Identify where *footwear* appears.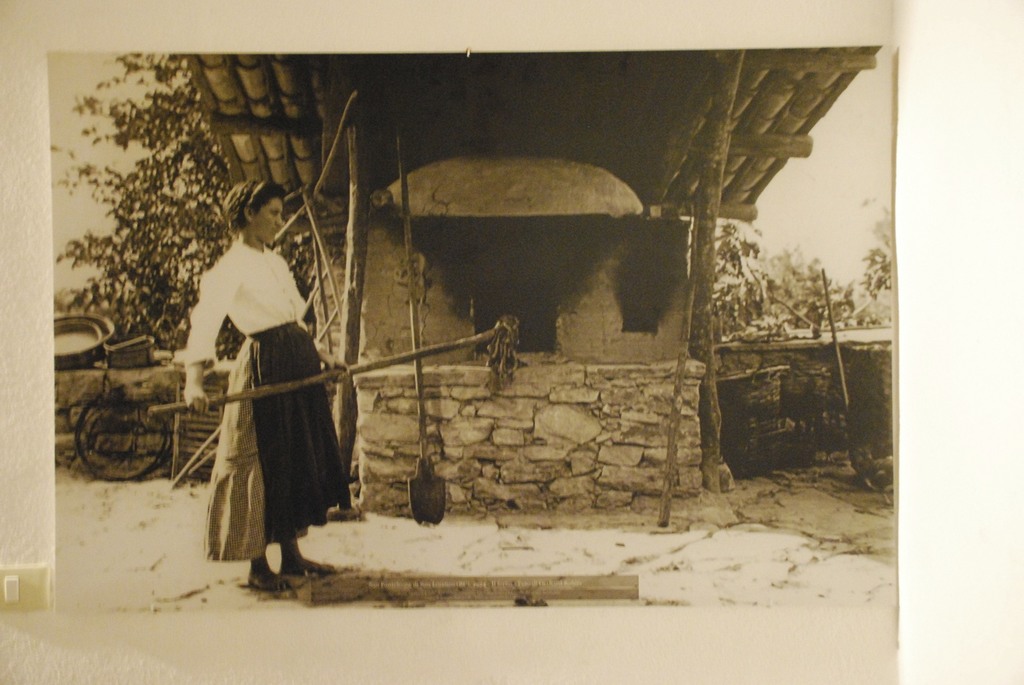
Appears at bbox=[282, 559, 339, 573].
